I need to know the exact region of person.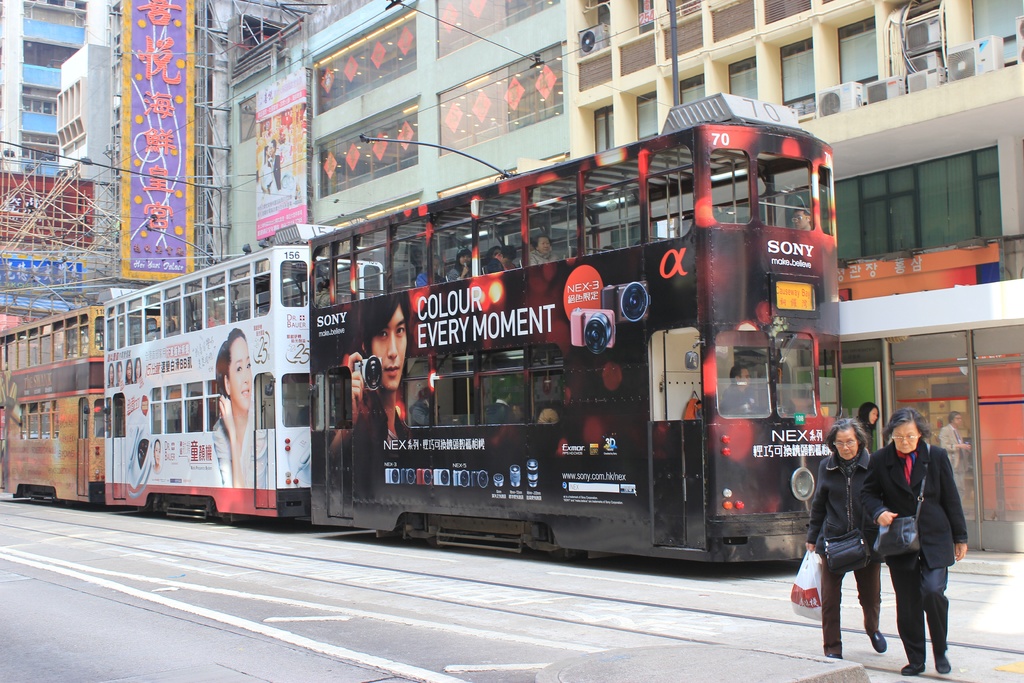
Region: <bbox>717, 363, 764, 421</bbox>.
